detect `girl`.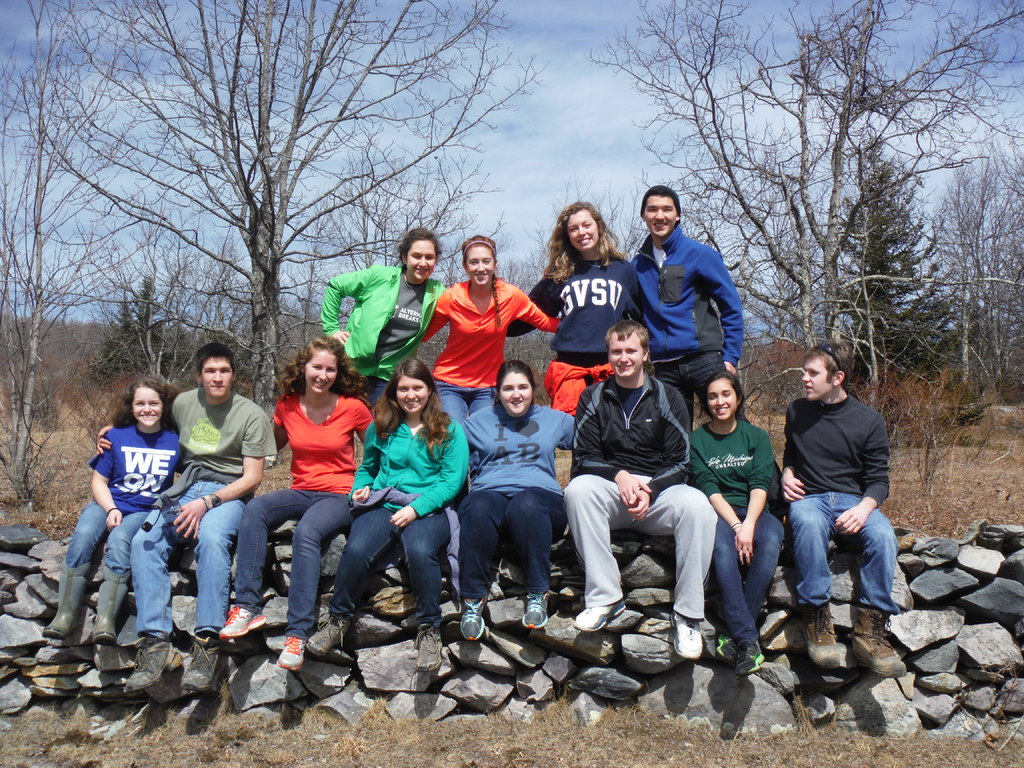
Detected at [x1=43, y1=379, x2=183, y2=642].
